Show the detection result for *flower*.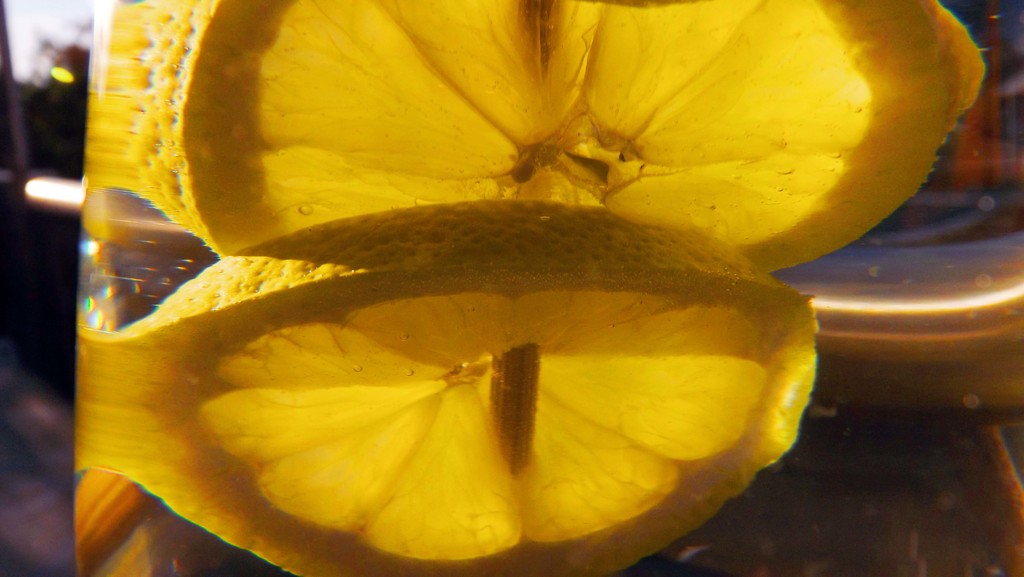
70 198 812 576.
